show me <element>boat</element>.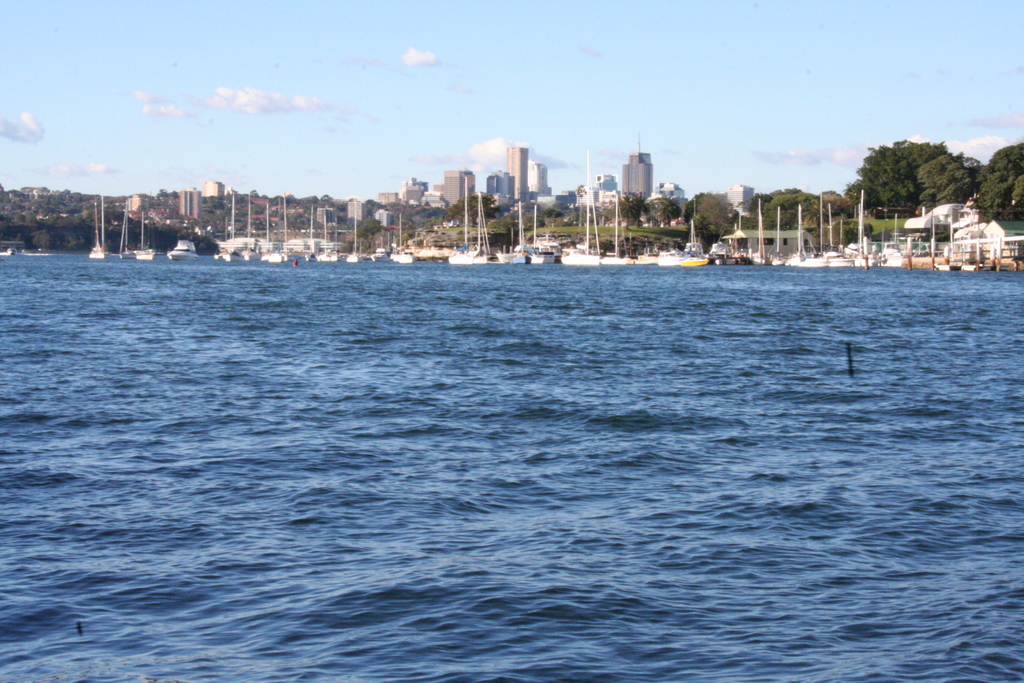
<element>boat</element> is here: rect(305, 204, 319, 261).
